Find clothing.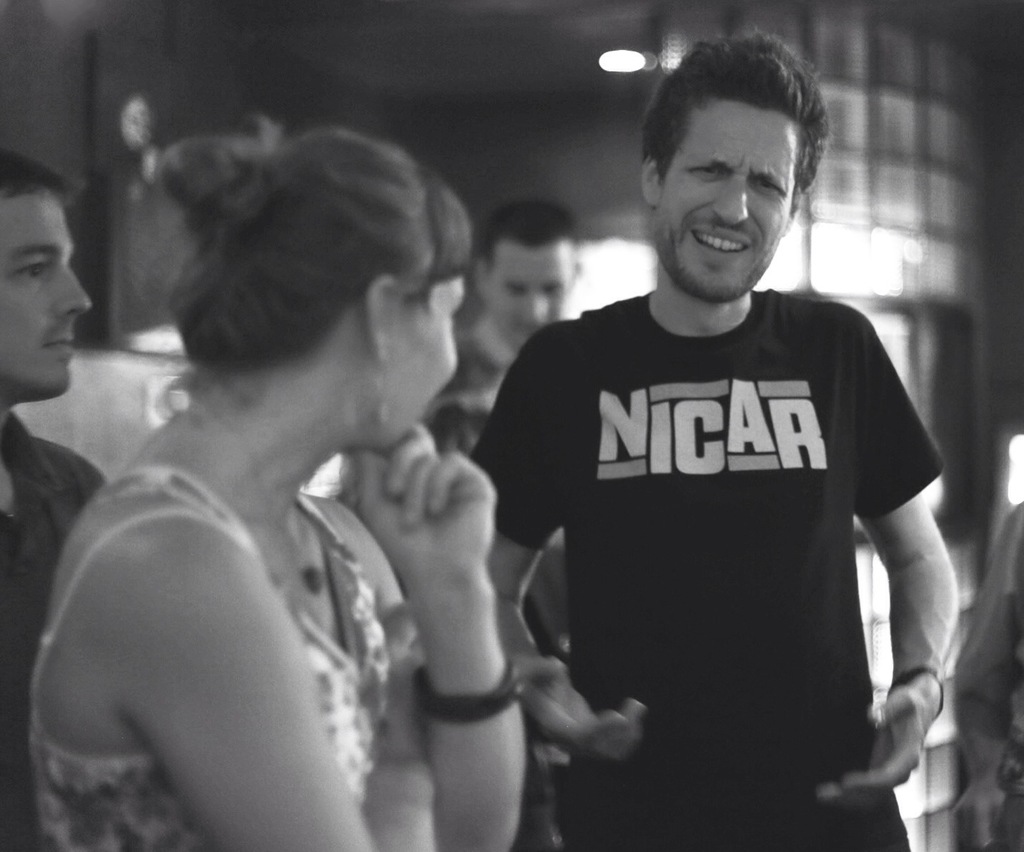
left=26, top=469, right=384, bottom=851.
